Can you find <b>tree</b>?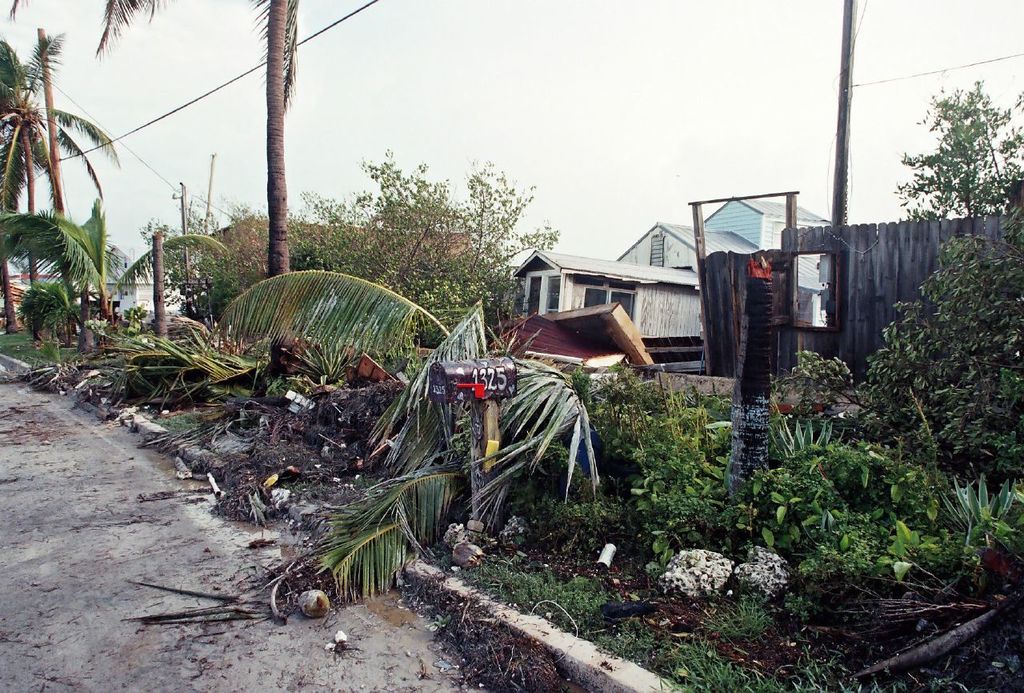
Yes, bounding box: crop(0, 0, 302, 345).
